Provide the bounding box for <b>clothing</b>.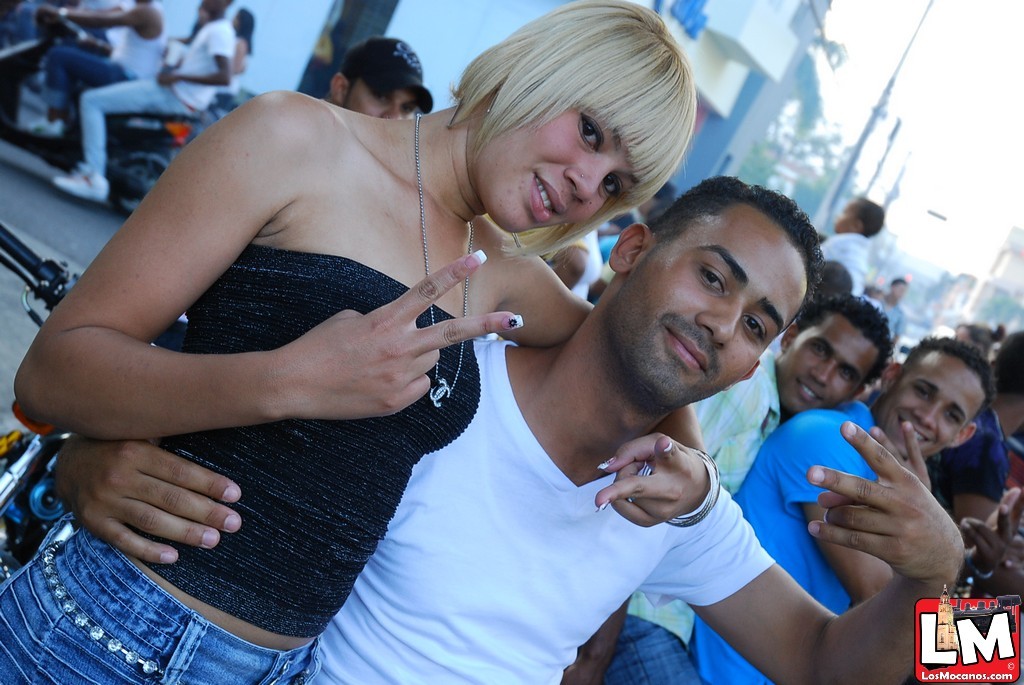
<bbox>75, 79, 201, 190</bbox>.
